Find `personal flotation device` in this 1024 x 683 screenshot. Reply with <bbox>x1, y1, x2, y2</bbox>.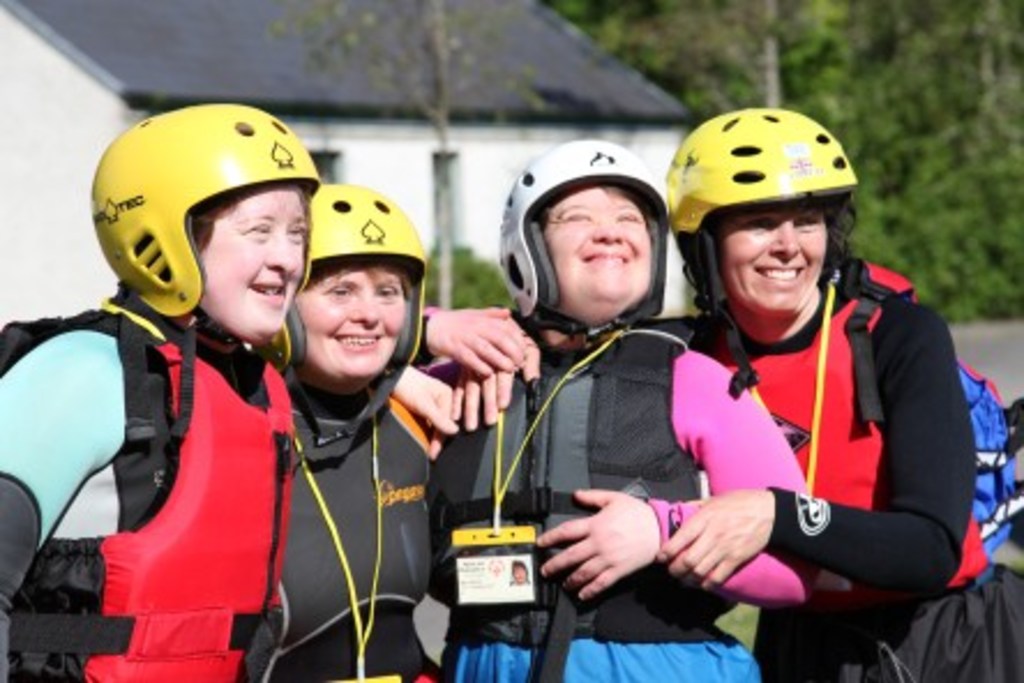
<bbox>0, 302, 304, 681</bbox>.
